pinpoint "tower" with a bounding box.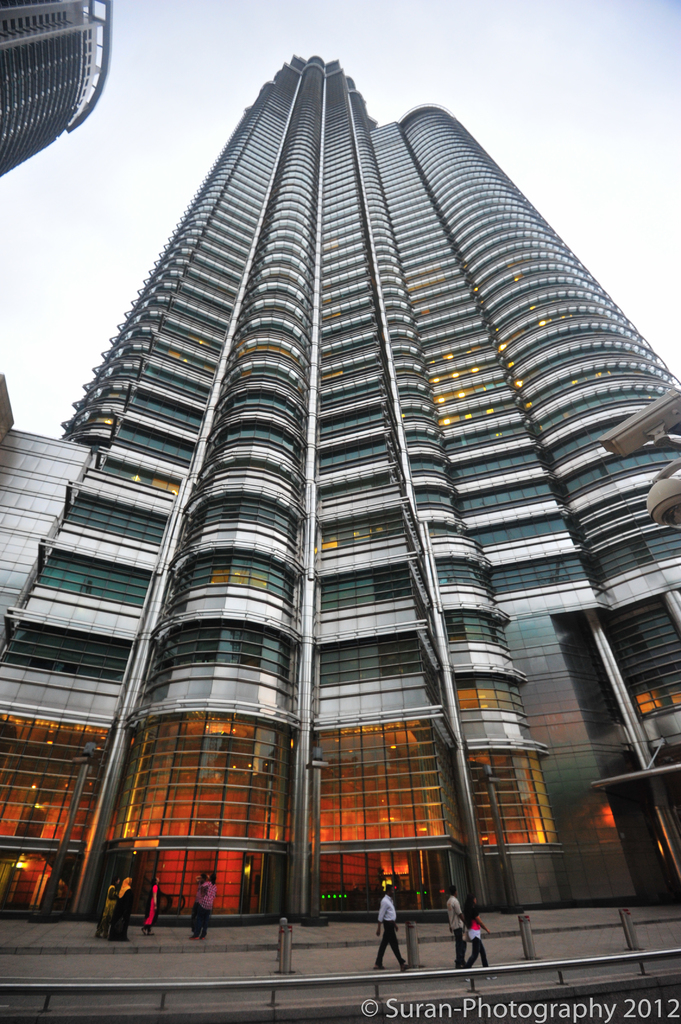
x1=6 y1=49 x2=671 y2=861.
